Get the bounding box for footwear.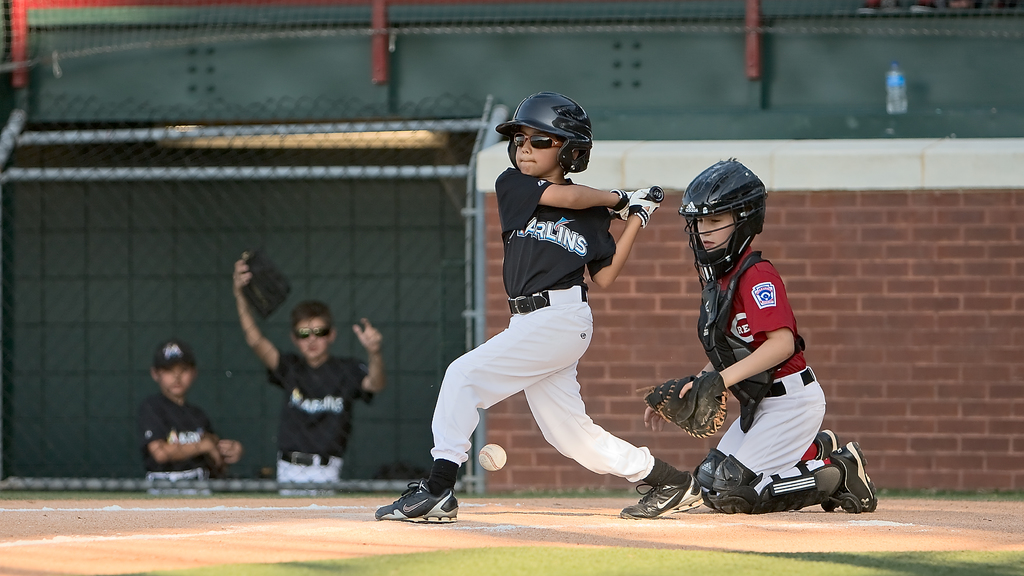
crop(372, 479, 469, 524).
